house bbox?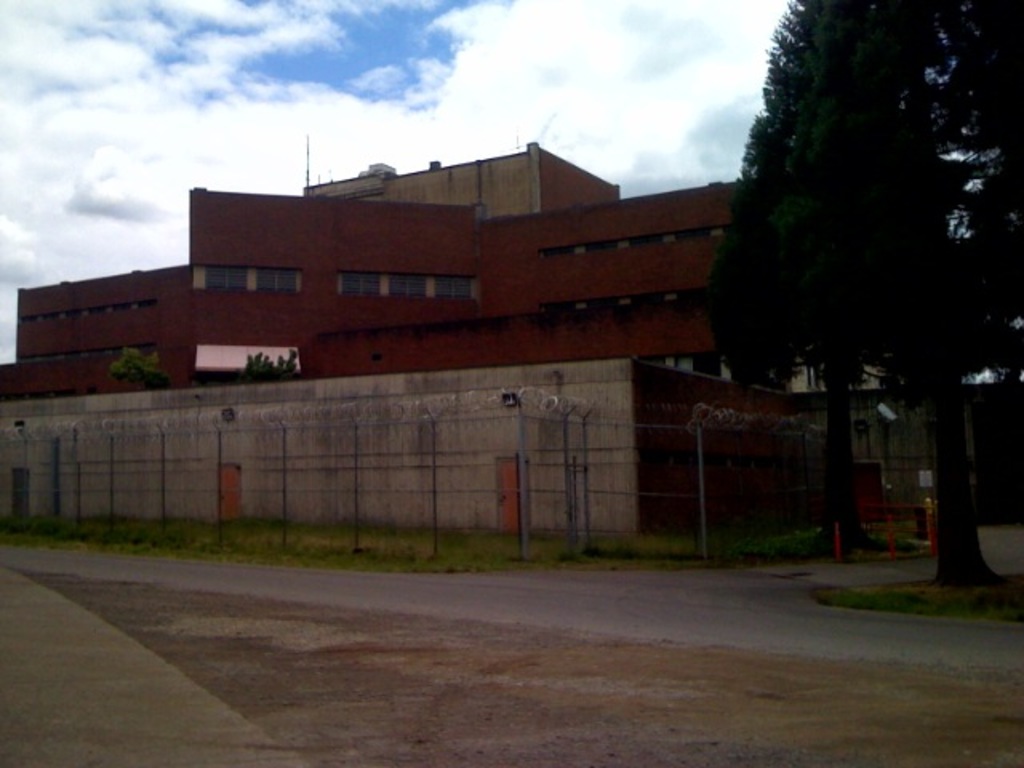
select_region(0, 139, 909, 397)
